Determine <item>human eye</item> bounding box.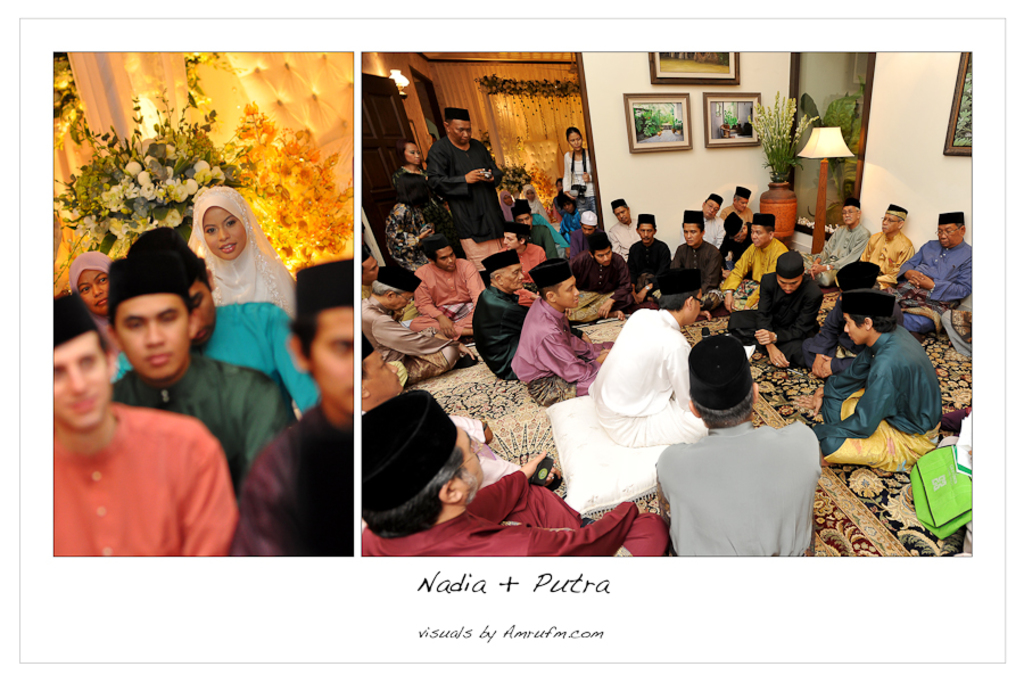
Determined: {"x1": 79, "y1": 356, "x2": 99, "y2": 368}.
